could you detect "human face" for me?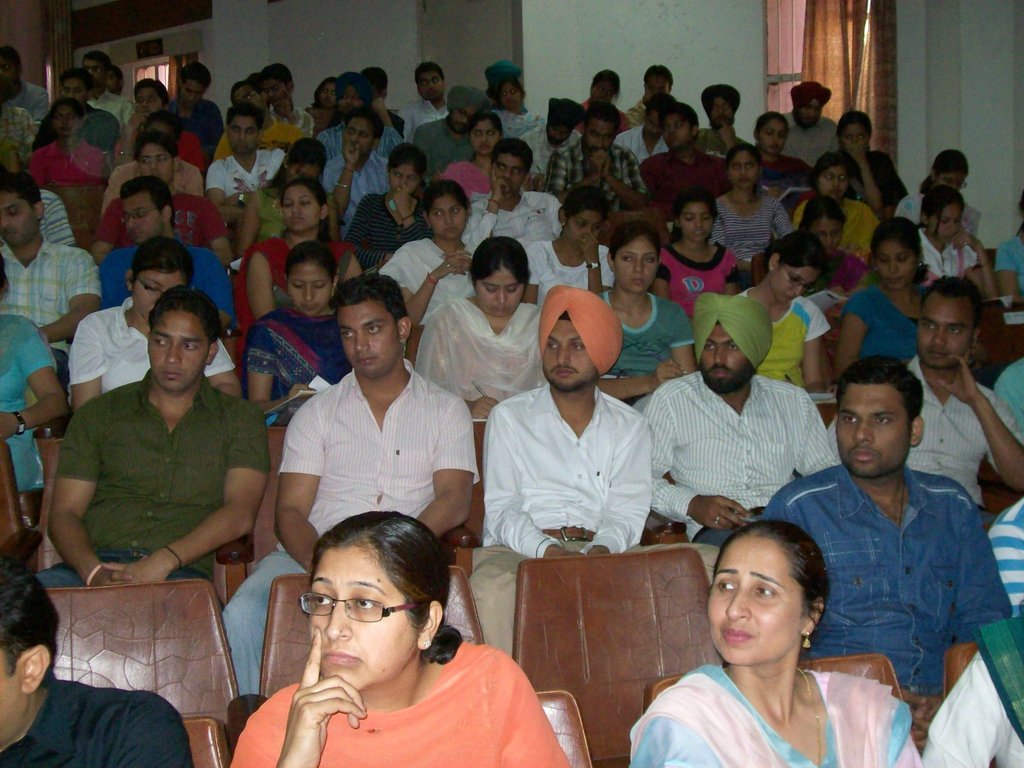
Detection result: 611 235 659 293.
